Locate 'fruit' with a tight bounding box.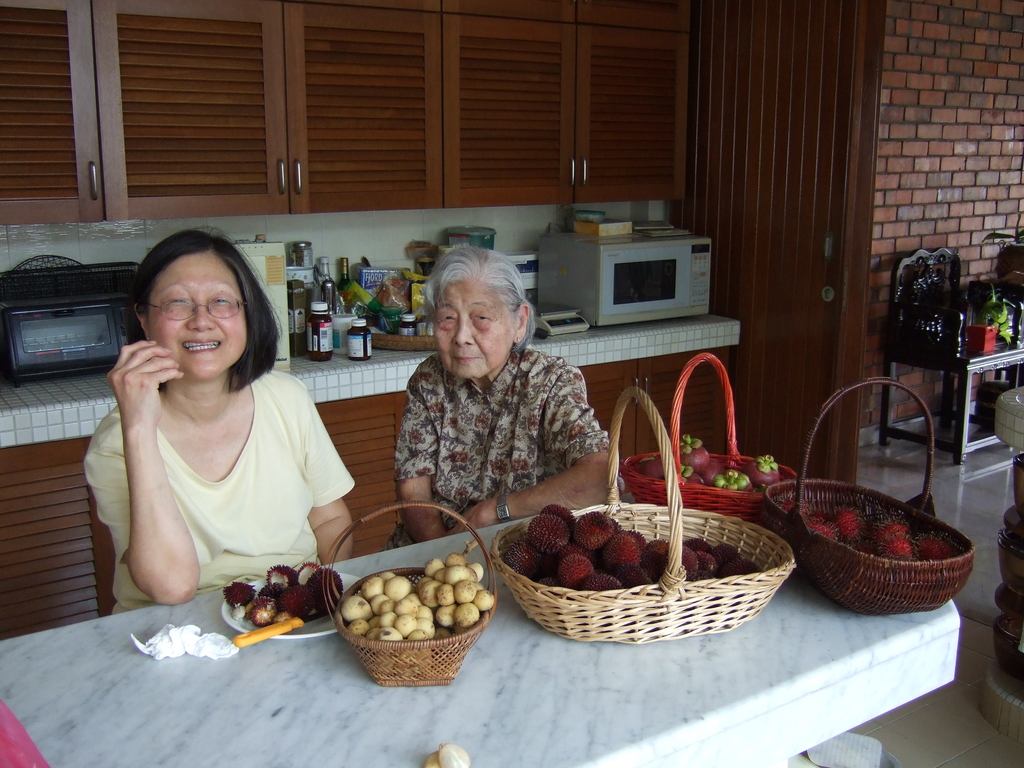
rect(424, 742, 470, 767).
